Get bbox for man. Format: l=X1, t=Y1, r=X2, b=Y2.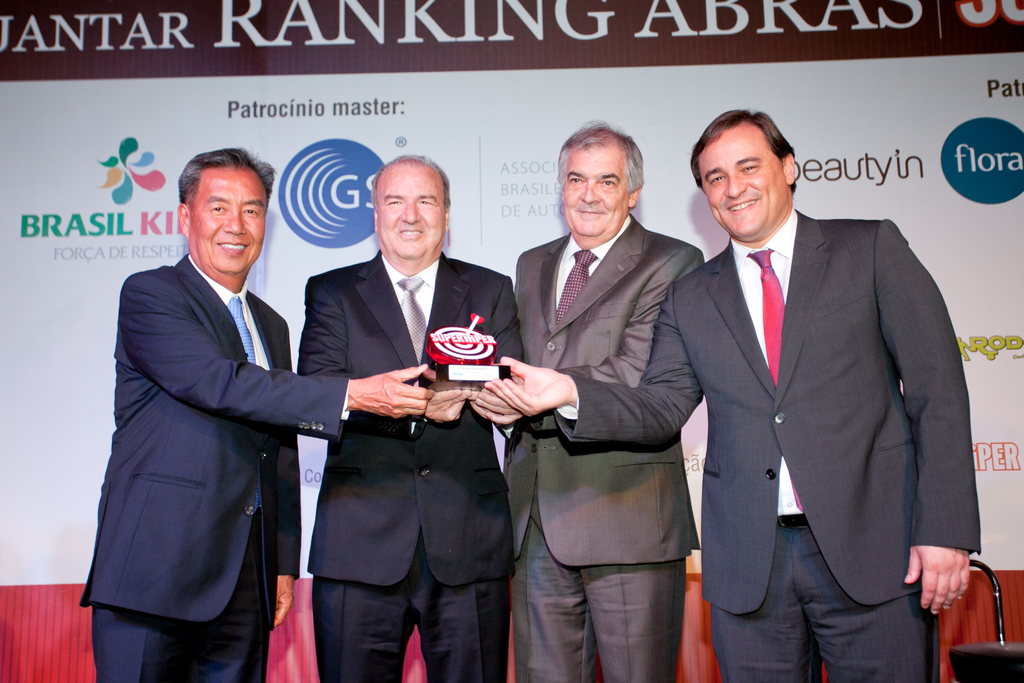
l=470, t=115, r=705, b=682.
